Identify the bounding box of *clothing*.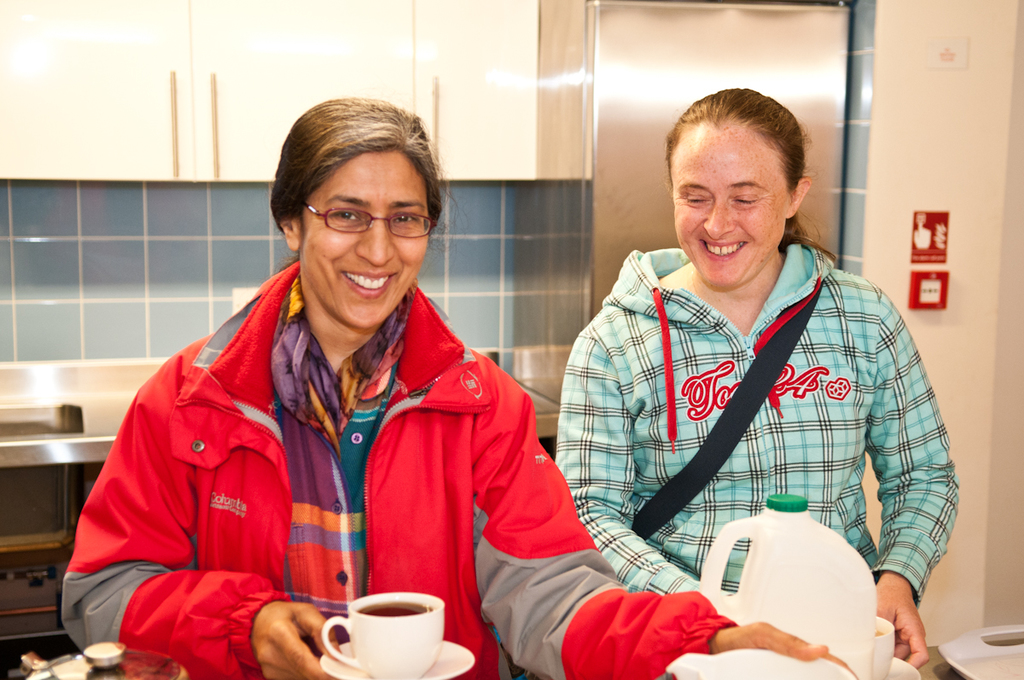
(558,211,950,634).
